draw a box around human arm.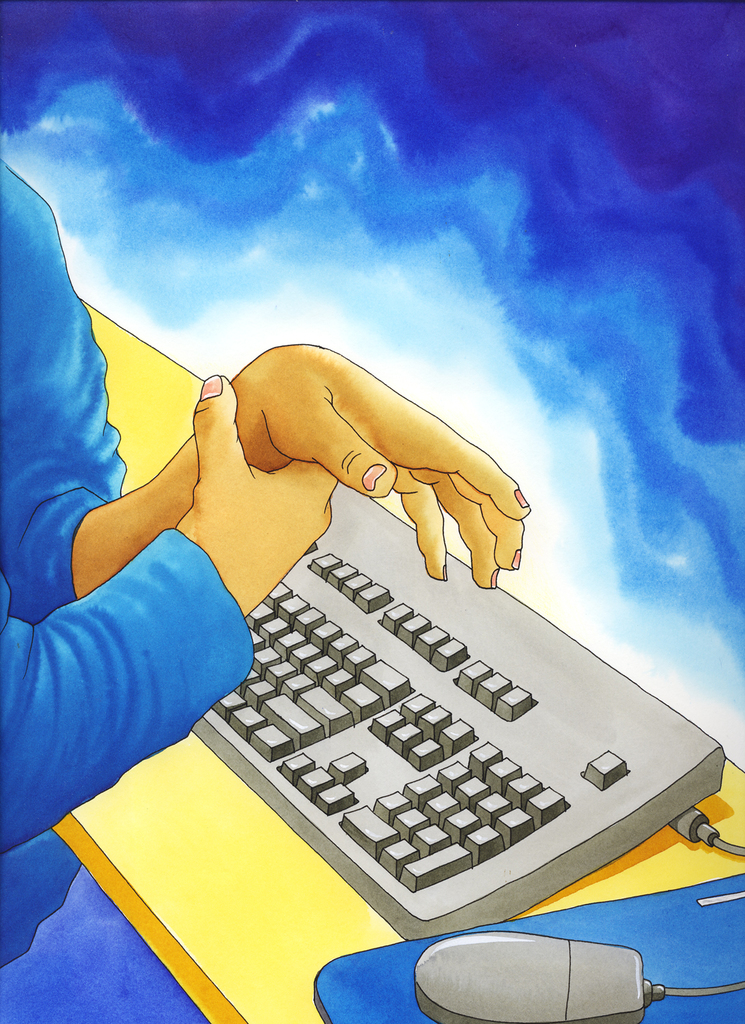
bbox(0, 174, 529, 586).
